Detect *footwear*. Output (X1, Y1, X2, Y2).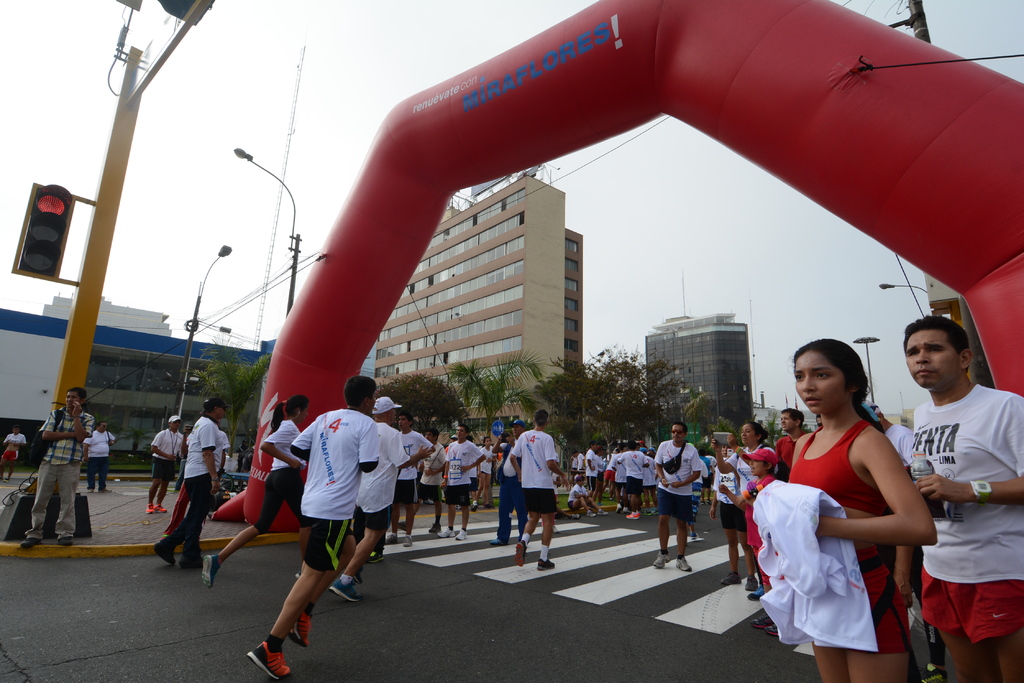
(426, 524, 442, 533).
